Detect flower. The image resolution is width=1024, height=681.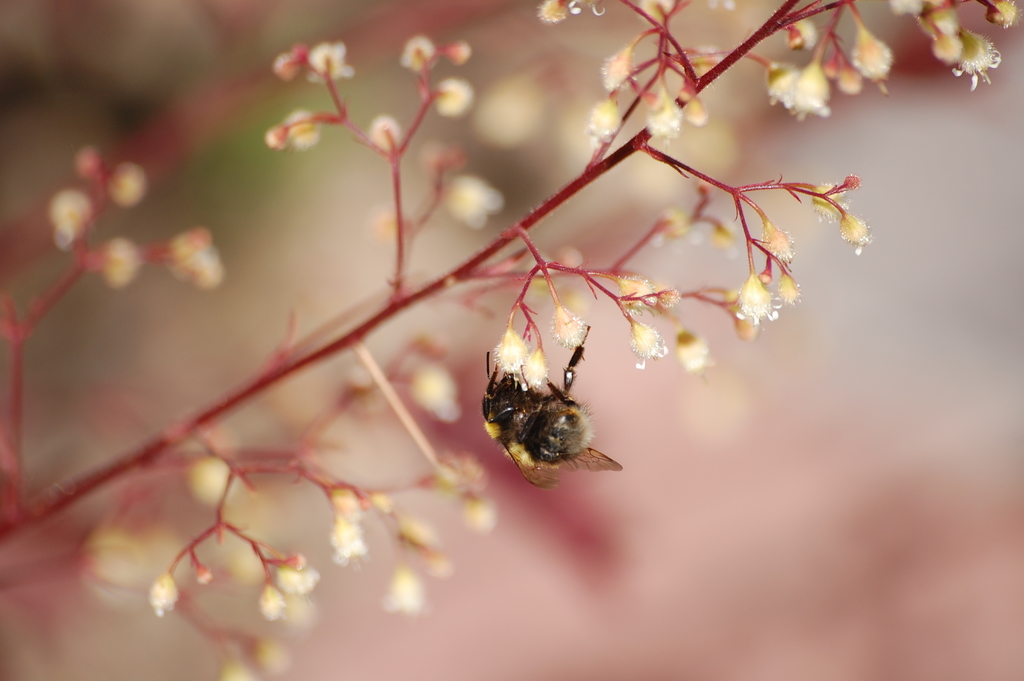
364, 116, 404, 149.
